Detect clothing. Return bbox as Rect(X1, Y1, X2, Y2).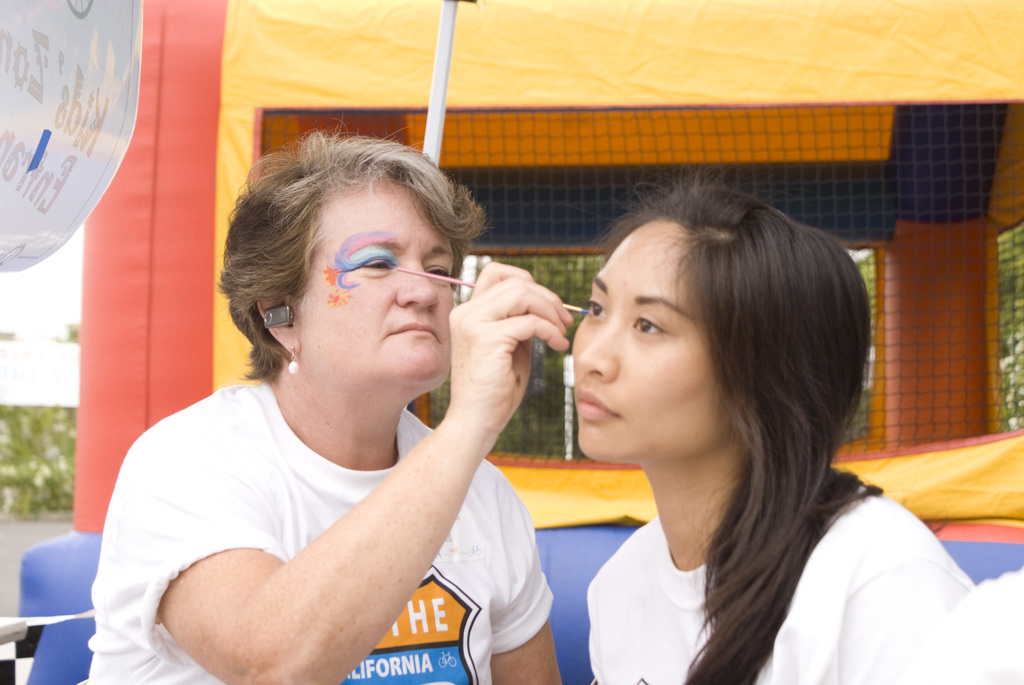
Rect(588, 484, 961, 684).
